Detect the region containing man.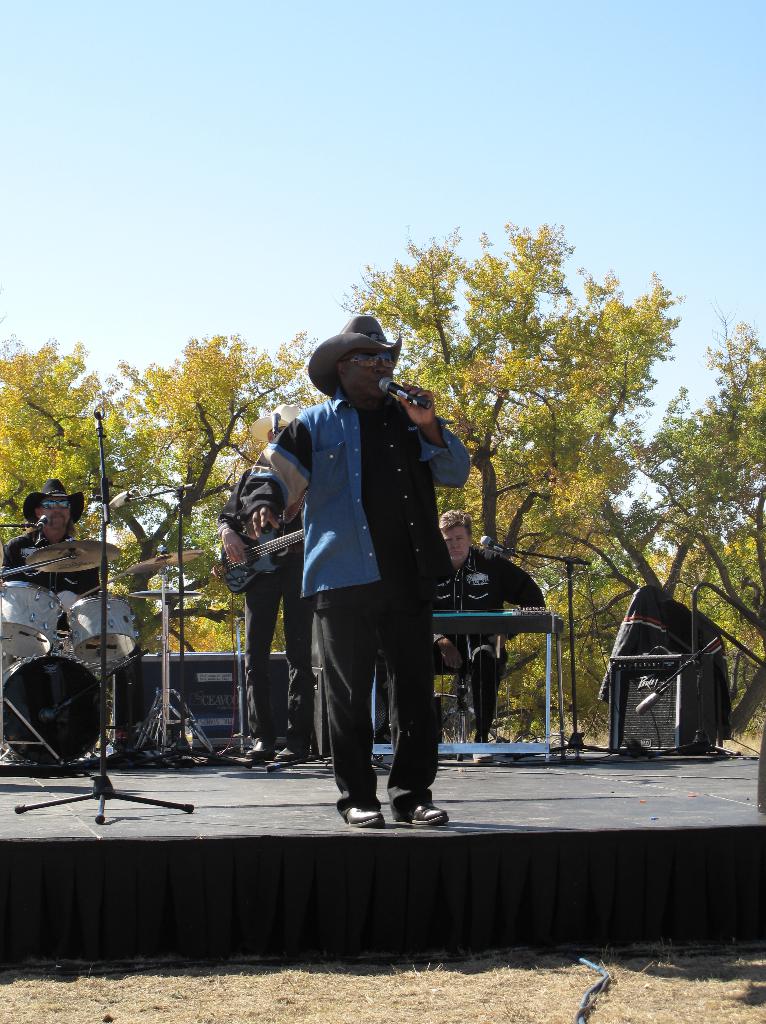
x1=268, y1=368, x2=479, y2=832.
